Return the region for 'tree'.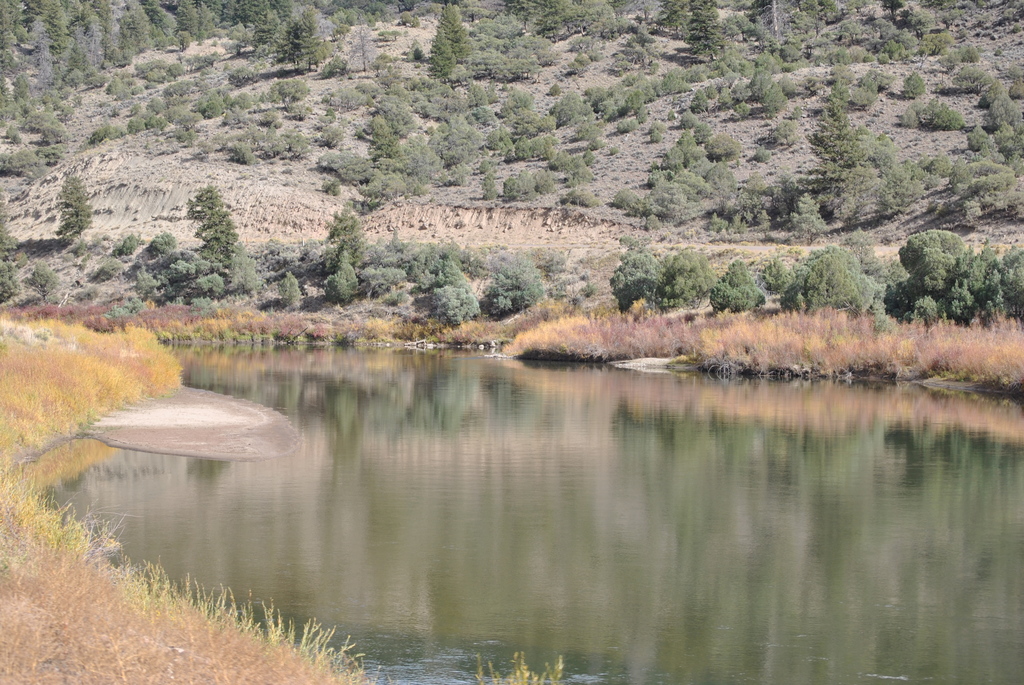
Rect(188, 184, 235, 276).
